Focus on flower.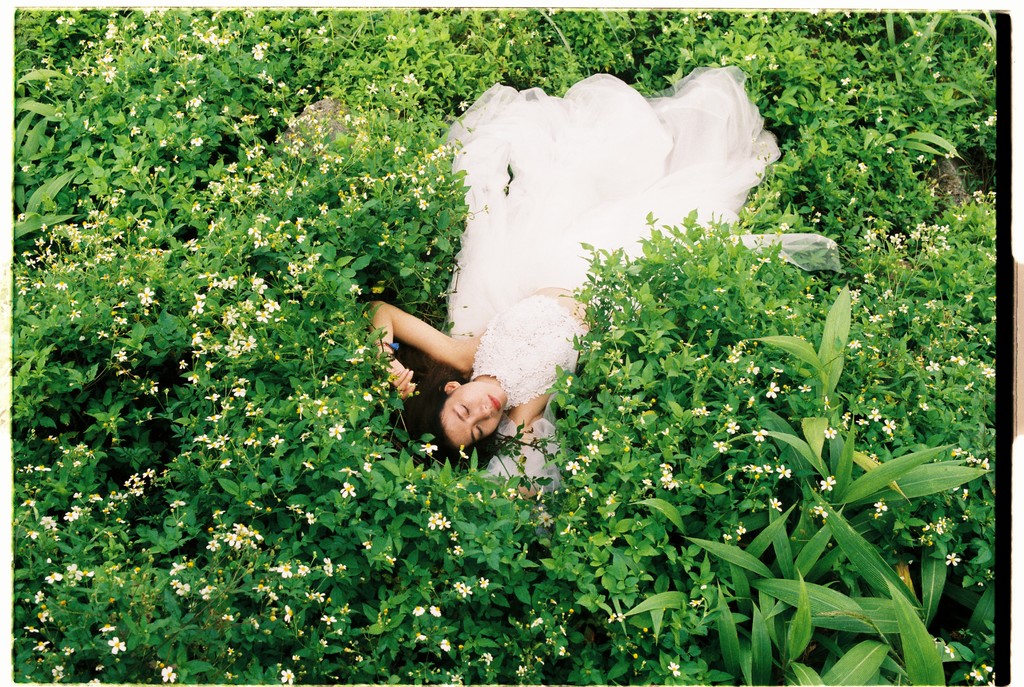
Focused at (280,665,298,684).
